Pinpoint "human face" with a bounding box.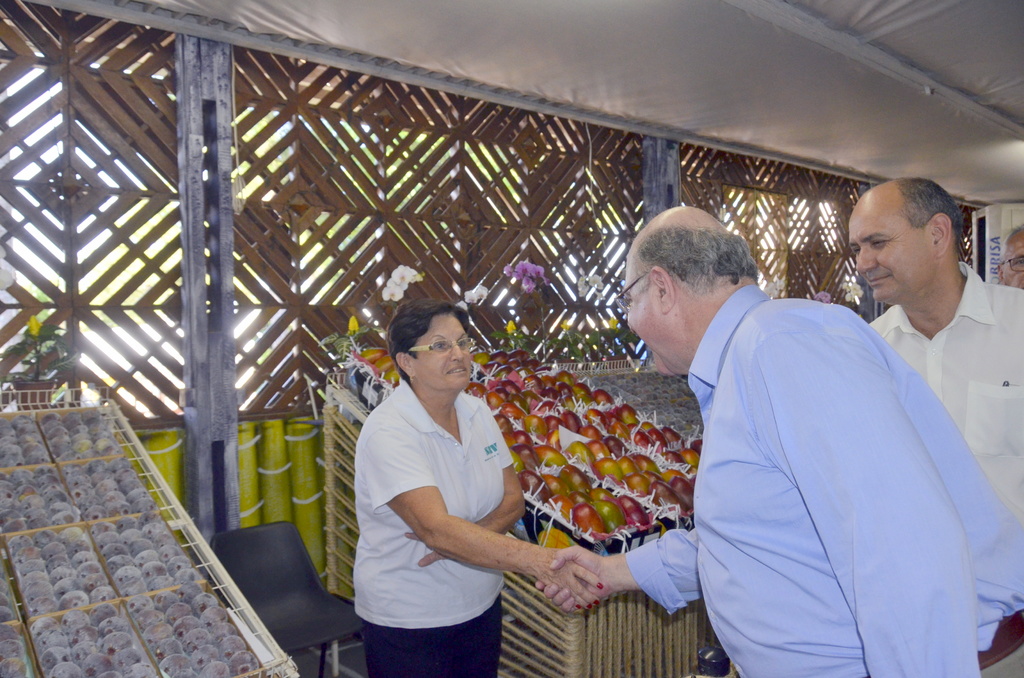
1001:229:1023:288.
